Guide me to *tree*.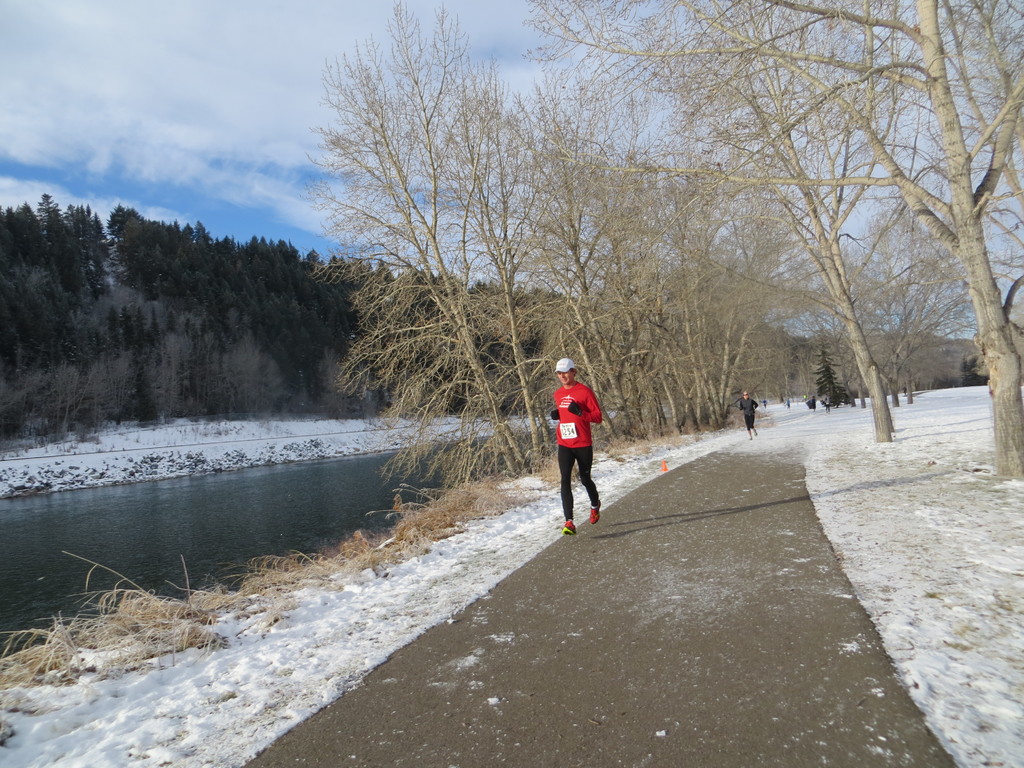
Guidance: (x1=523, y1=0, x2=1023, y2=476).
